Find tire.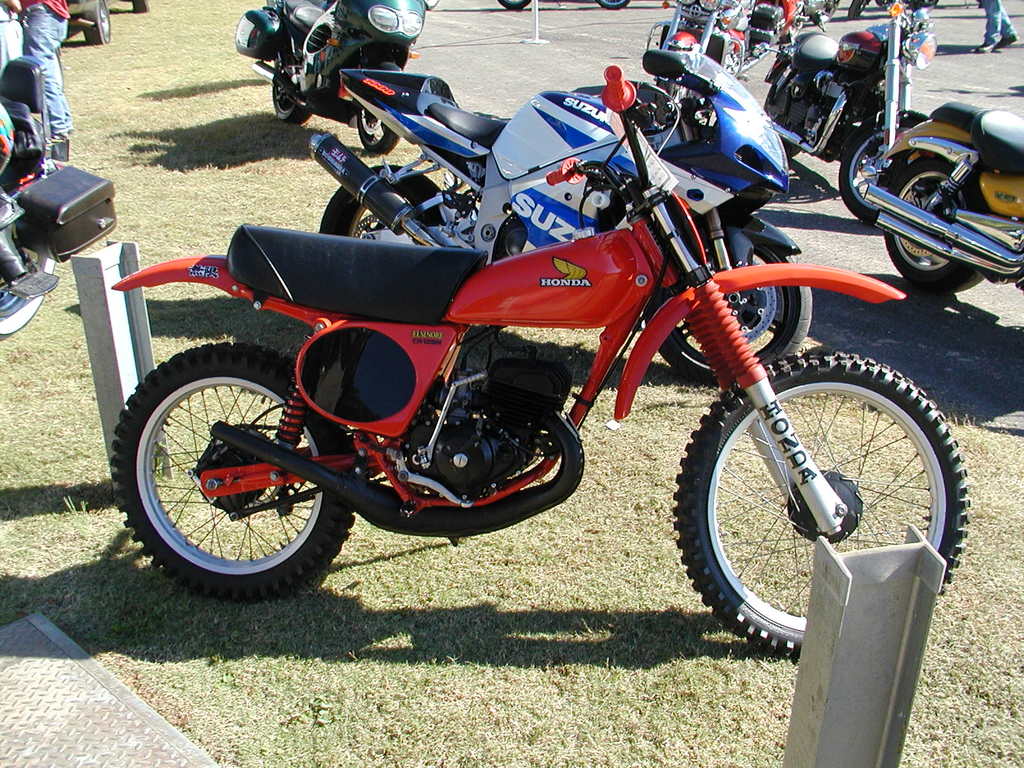
BBox(642, 240, 811, 383).
